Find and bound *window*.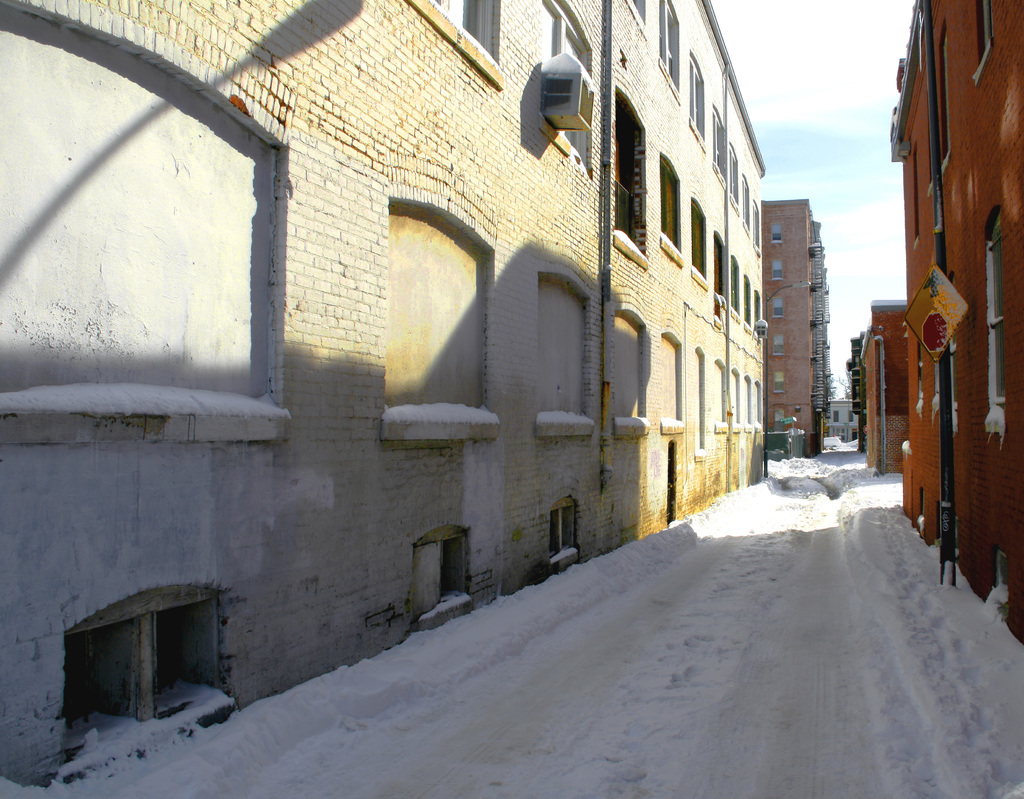
Bound: pyautogui.locateOnScreen(772, 296, 784, 316).
